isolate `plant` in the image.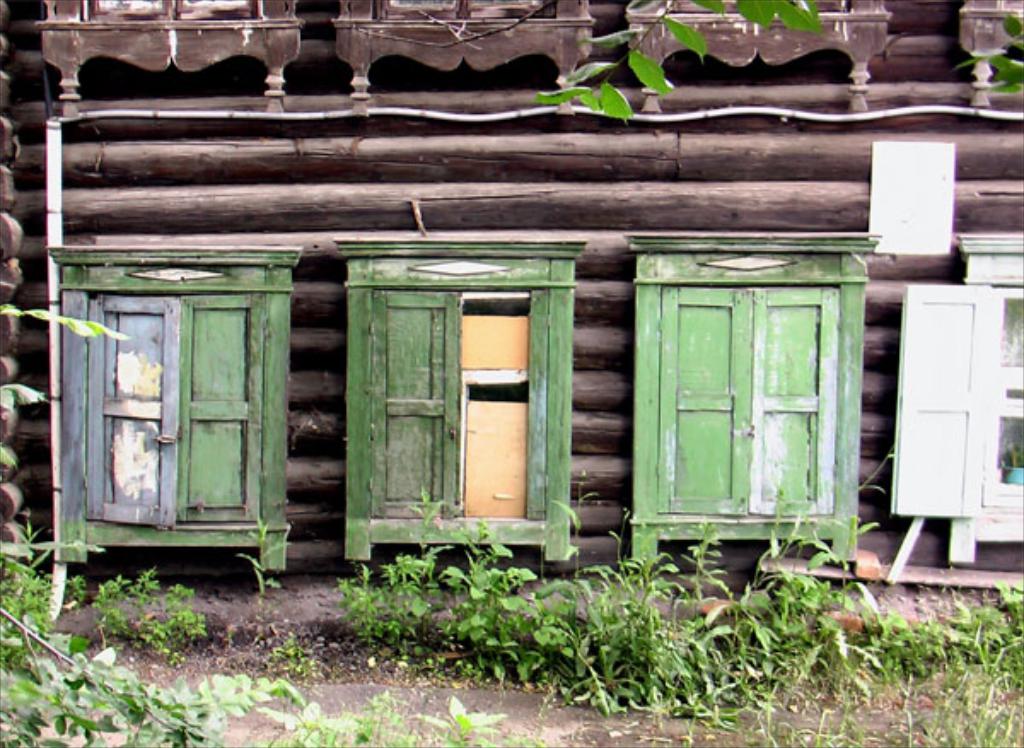
Isolated region: <box>70,569,208,664</box>.
